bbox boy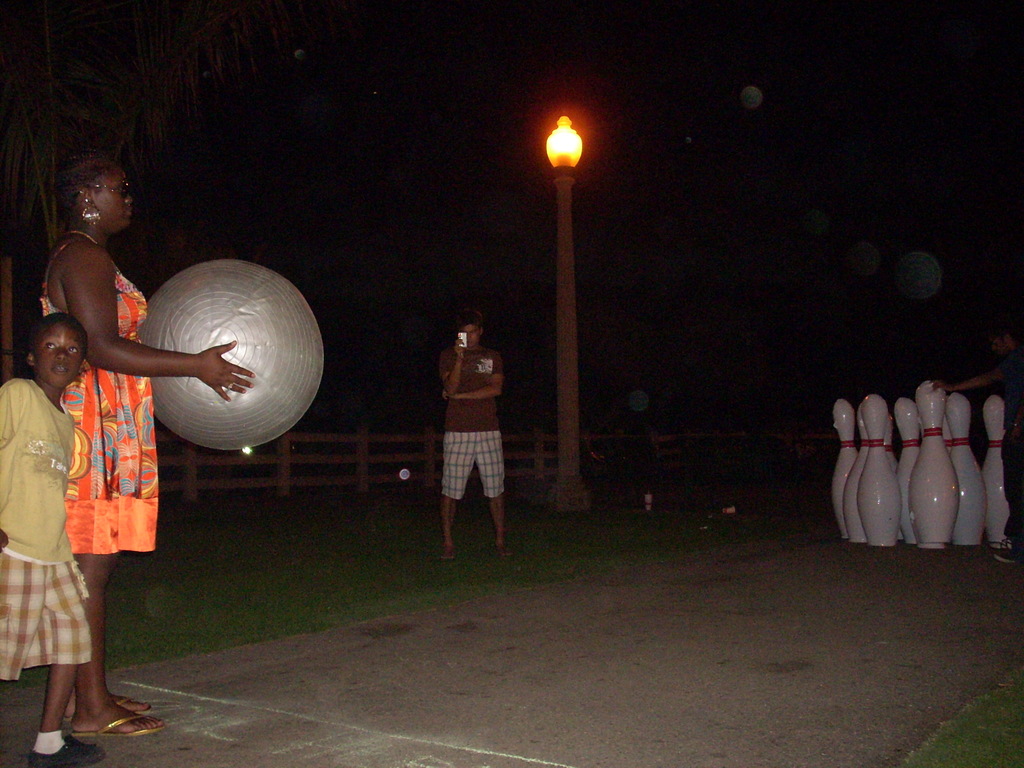
0,310,103,767
